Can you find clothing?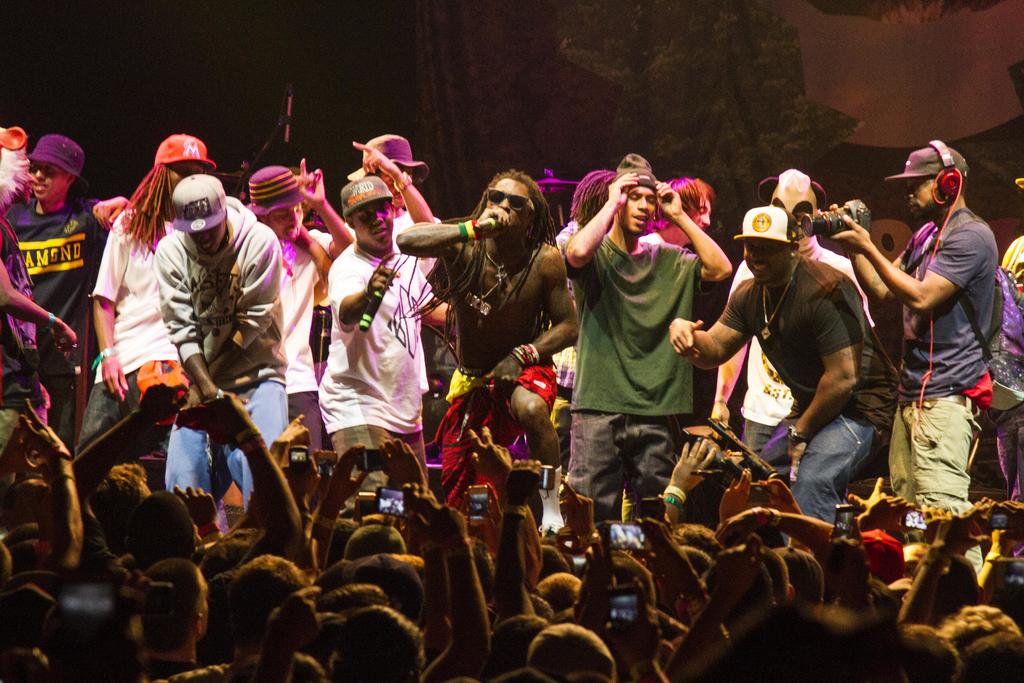
Yes, bounding box: box(1005, 236, 1023, 493).
